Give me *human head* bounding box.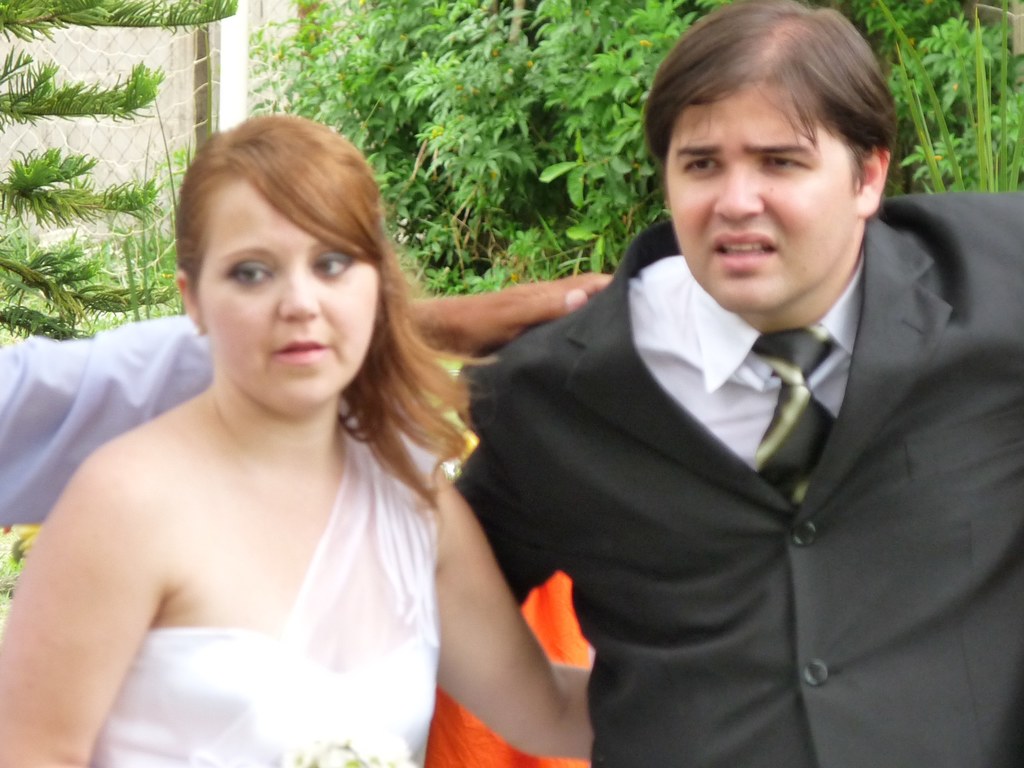
163 108 428 411.
